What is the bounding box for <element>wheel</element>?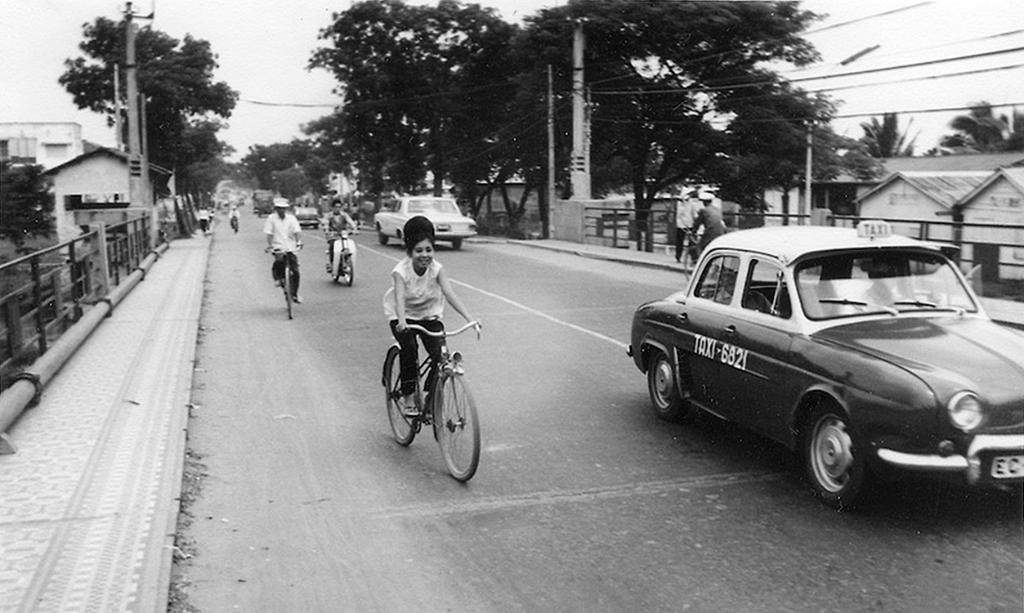
(left=281, top=266, right=293, bottom=320).
